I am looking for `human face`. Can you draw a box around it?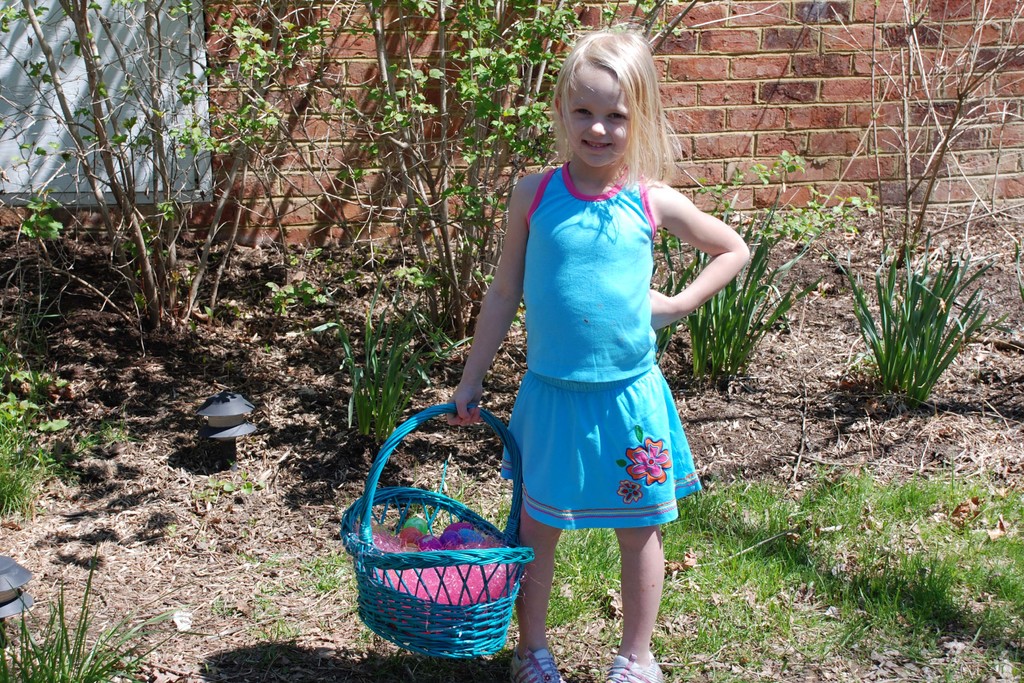
Sure, the bounding box is <box>561,63,631,172</box>.
